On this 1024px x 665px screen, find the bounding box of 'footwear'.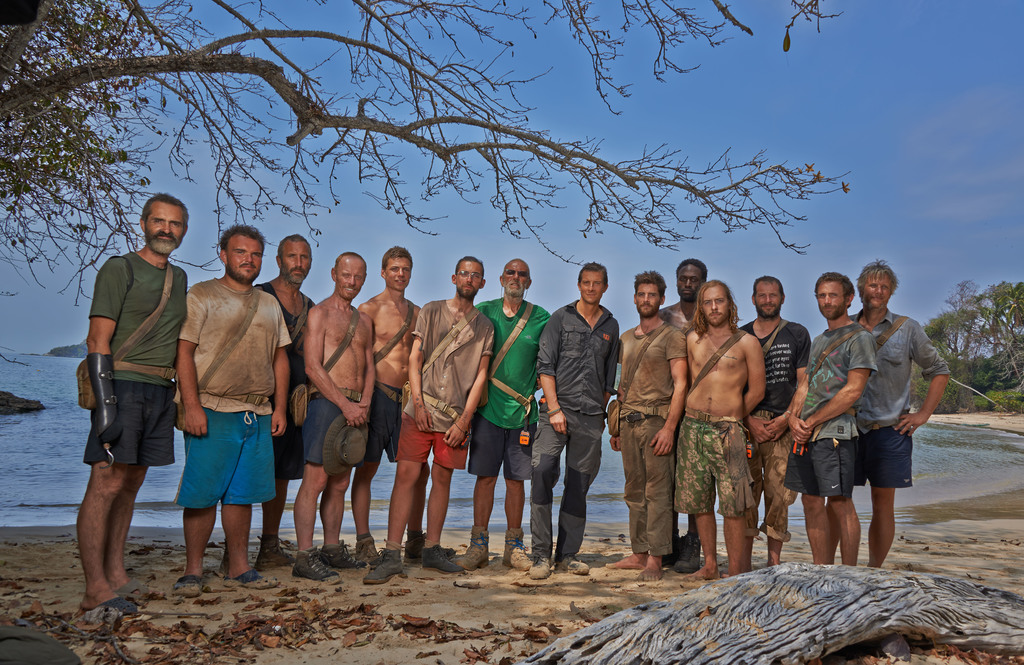
Bounding box: locate(256, 538, 295, 570).
